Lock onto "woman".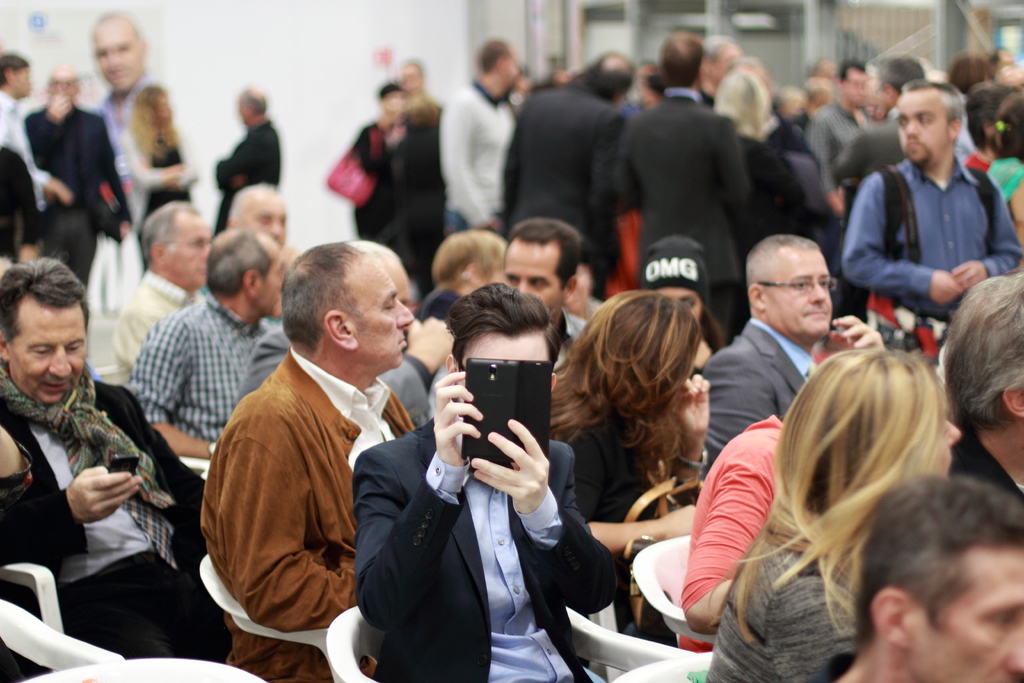
Locked: (415, 229, 508, 327).
